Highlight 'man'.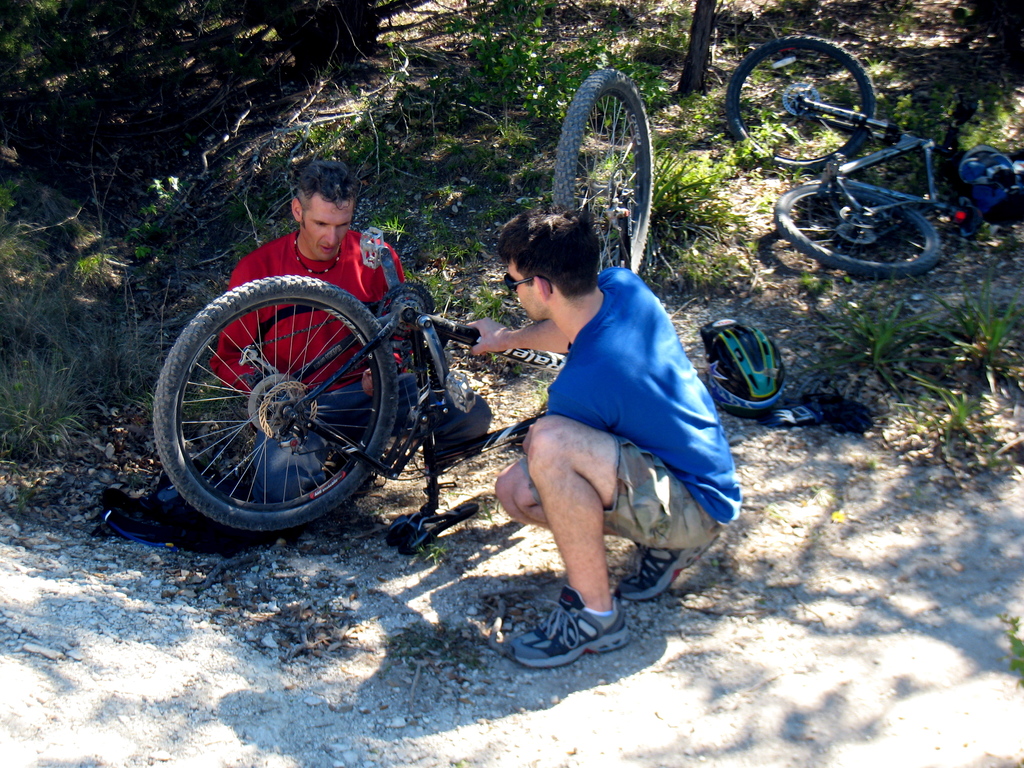
Highlighted region: (474,225,724,673).
